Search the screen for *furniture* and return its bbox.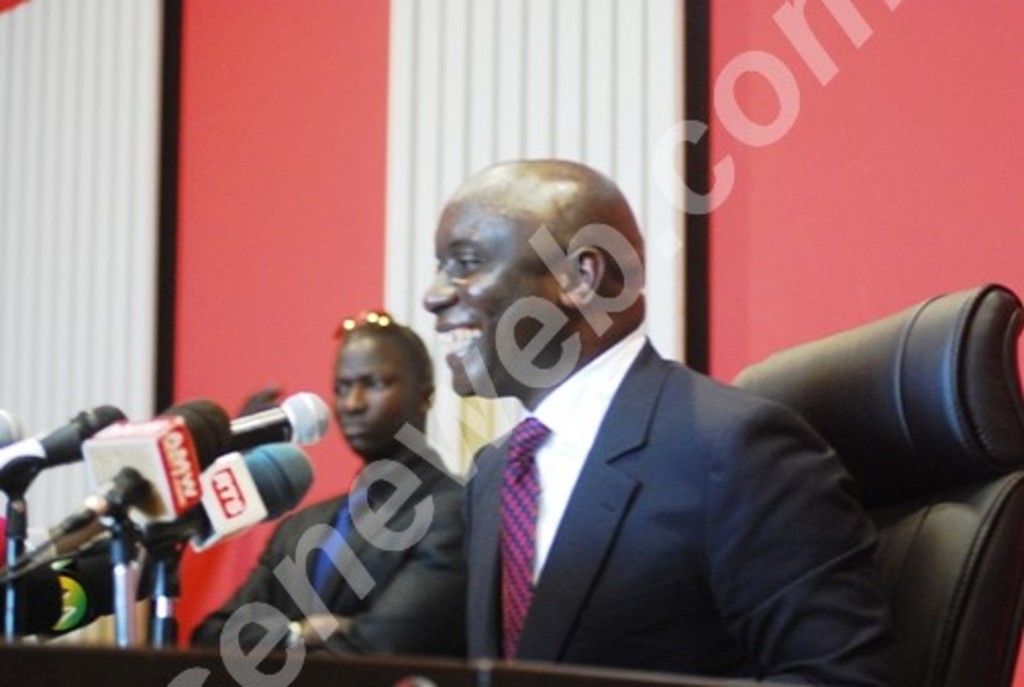
Found: 0/638/761/685.
